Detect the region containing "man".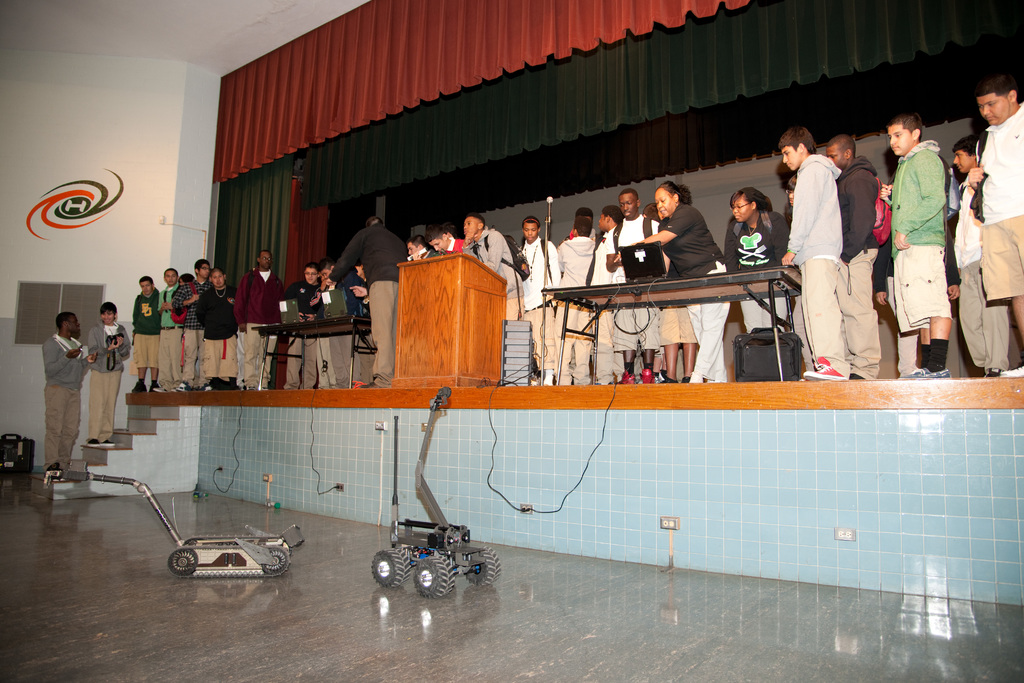
left=42, top=312, right=89, bottom=472.
